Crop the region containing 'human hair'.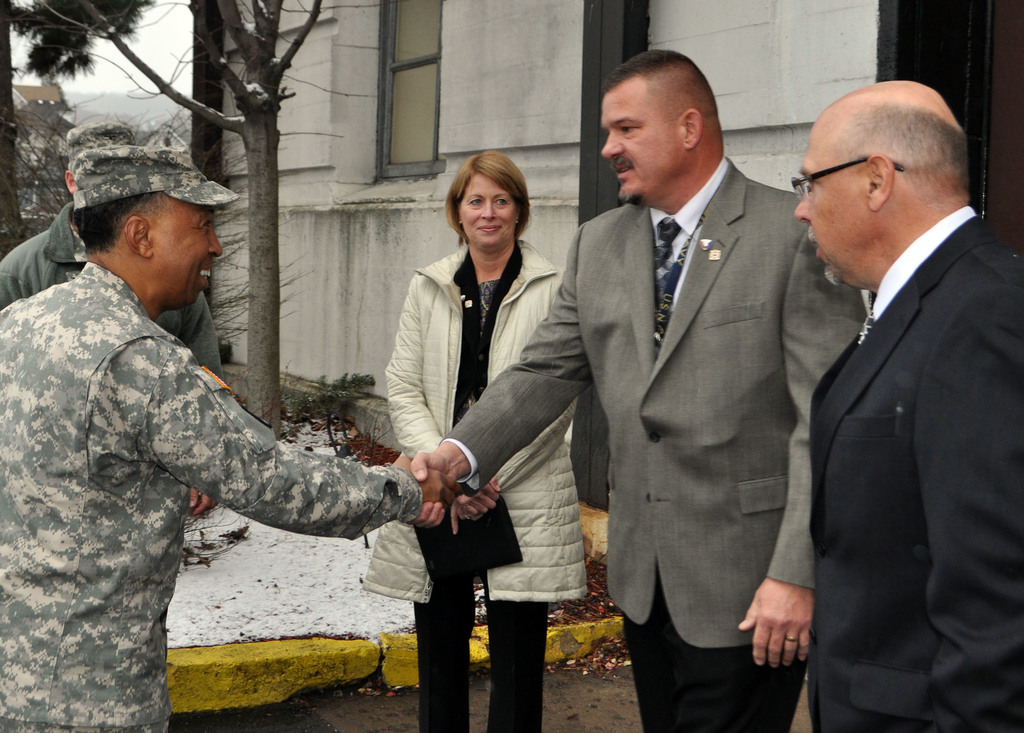
Crop region: x1=79, y1=191, x2=173, y2=254.
